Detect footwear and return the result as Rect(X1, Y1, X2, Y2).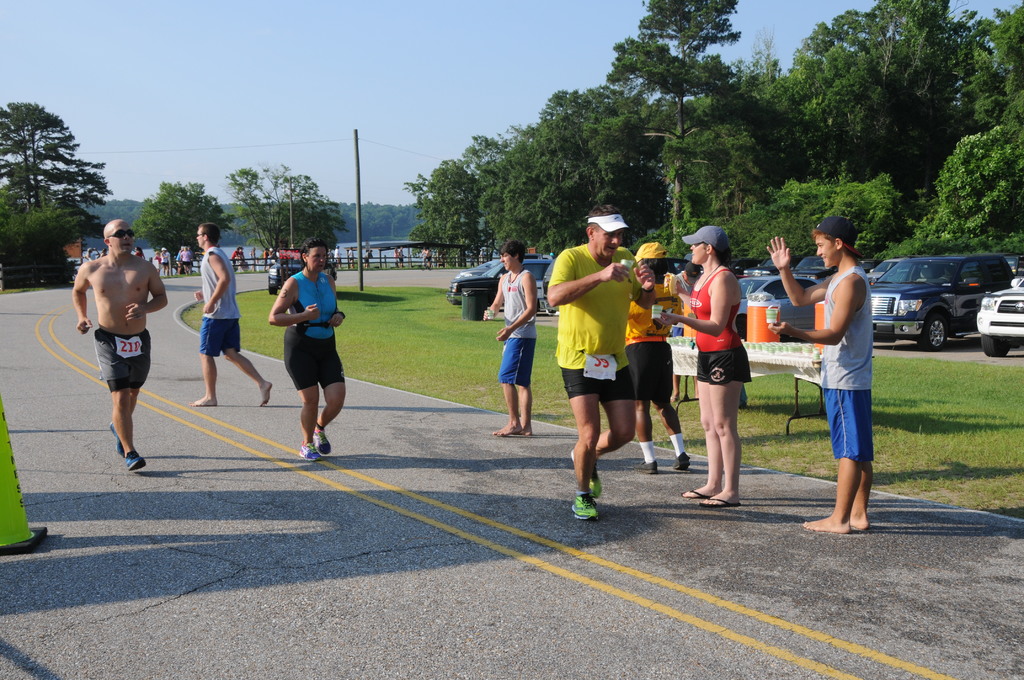
Rect(123, 449, 148, 469).
